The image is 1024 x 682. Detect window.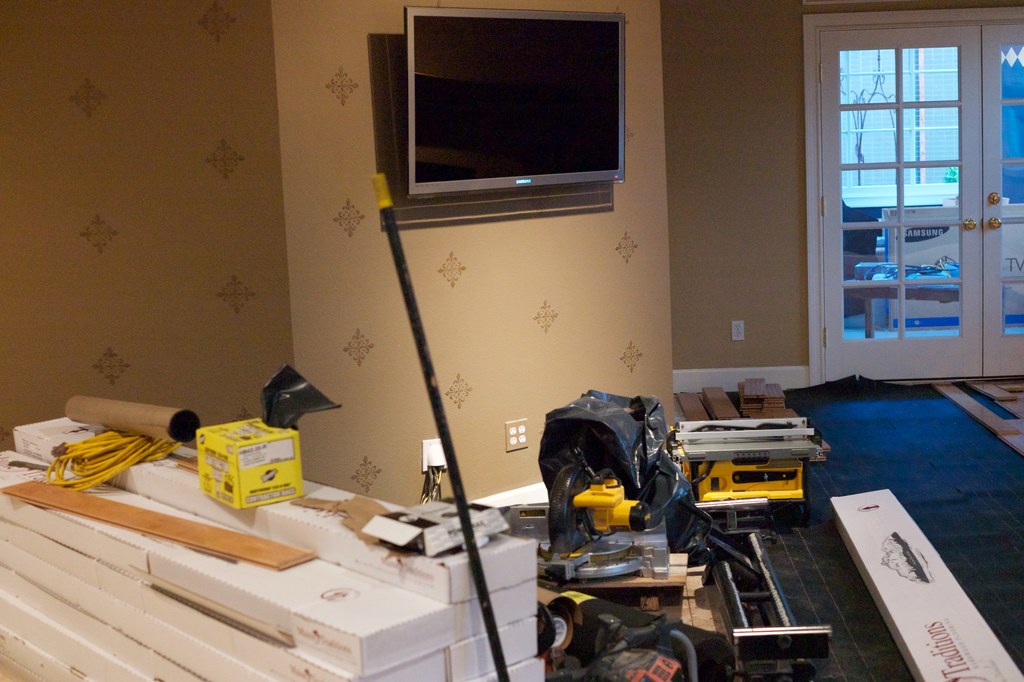
Detection: x1=806, y1=3, x2=1023, y2=386.
